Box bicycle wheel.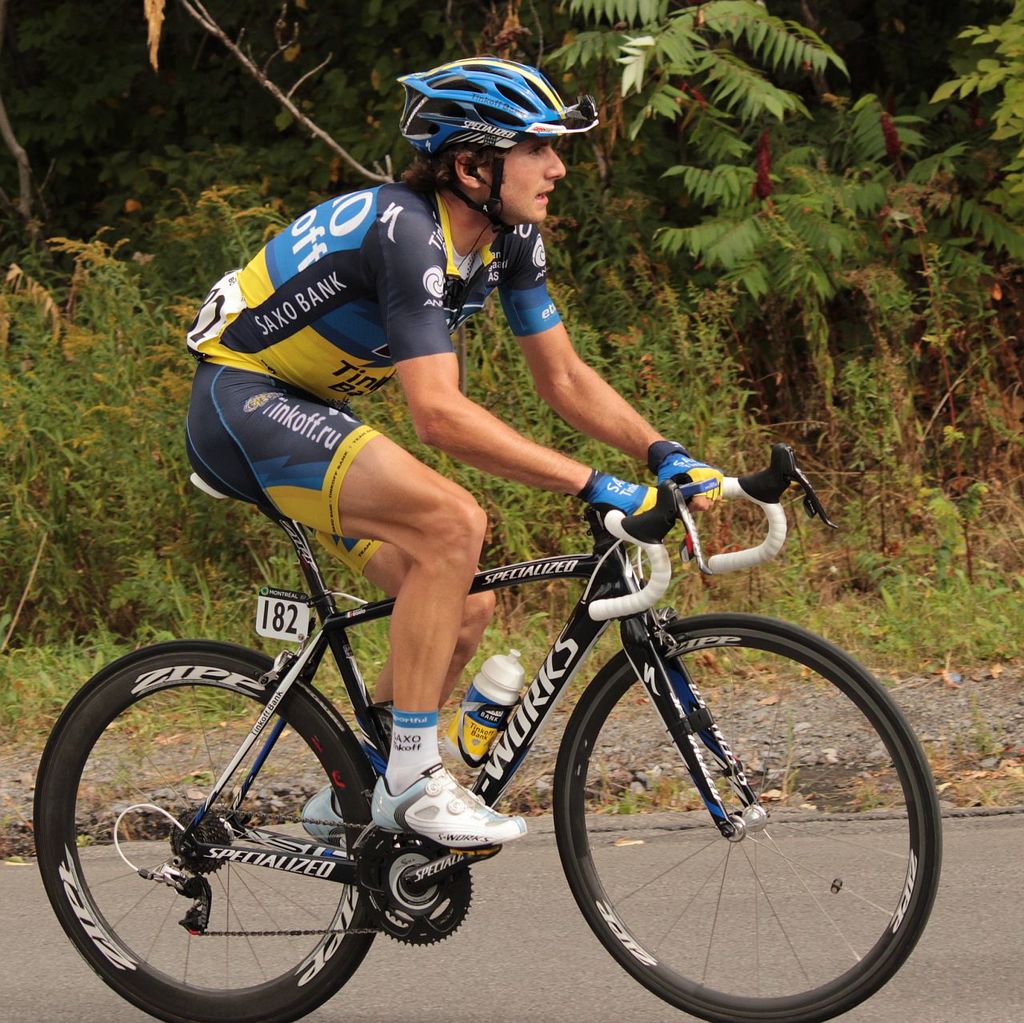
<box>538,606,936,1022</box>.
